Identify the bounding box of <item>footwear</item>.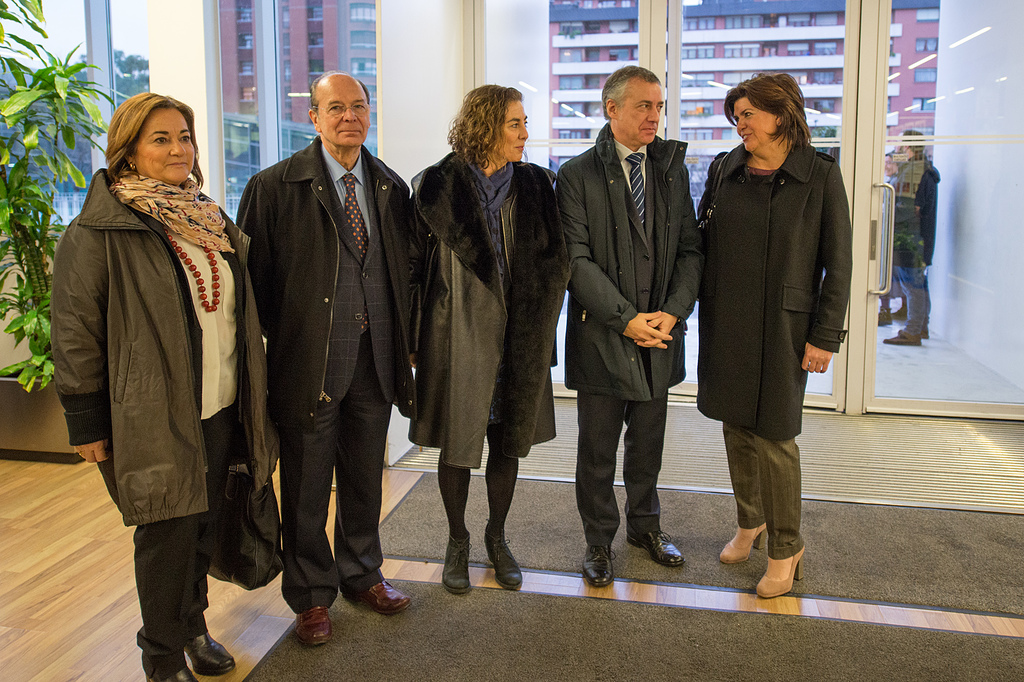
bbox=[739, 534, 821, 605].
